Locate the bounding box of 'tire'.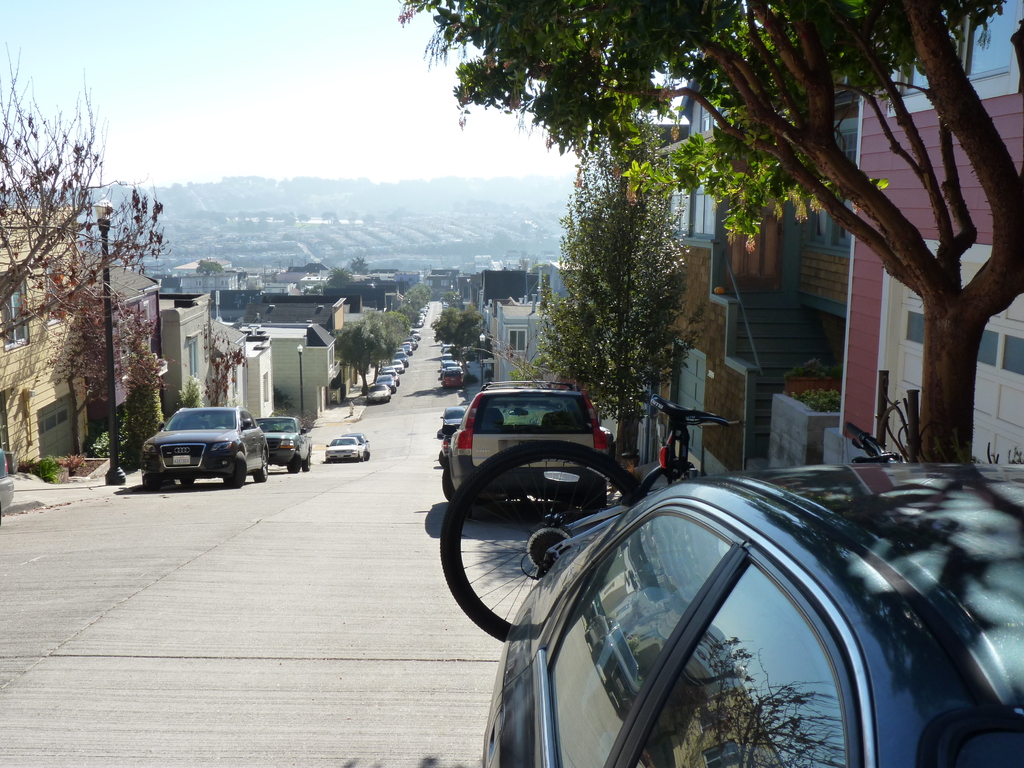
Bounding box: 442, 459, 456, 501.
